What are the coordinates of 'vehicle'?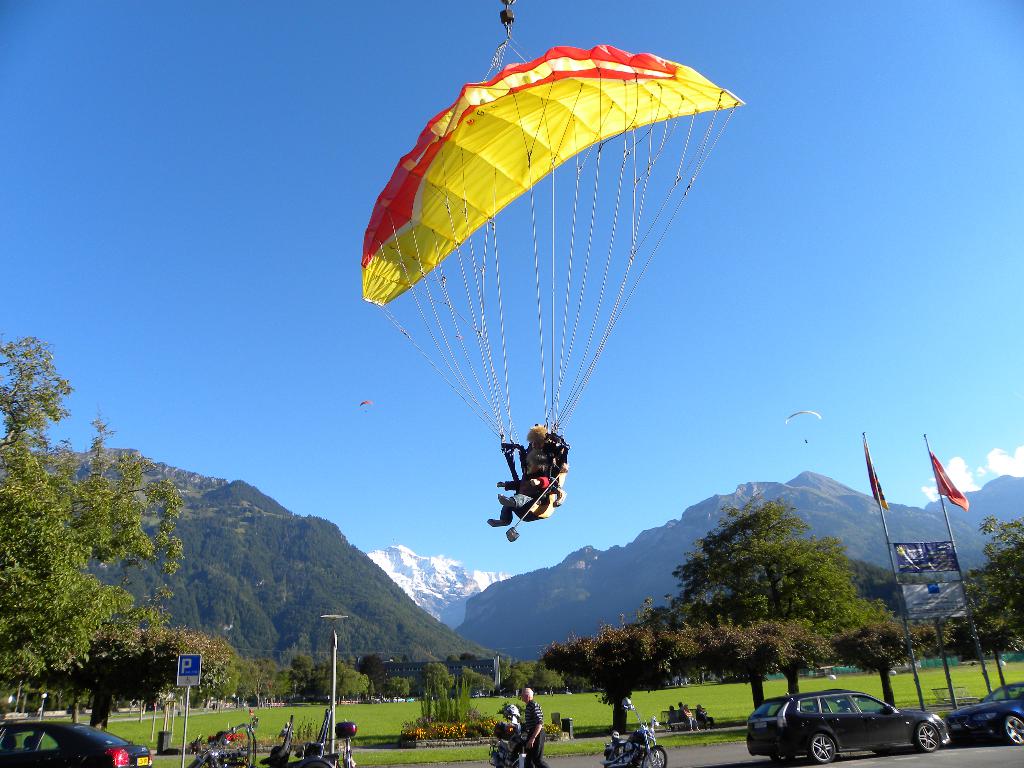
[left=181, top=719, right=260, bottom=767].
